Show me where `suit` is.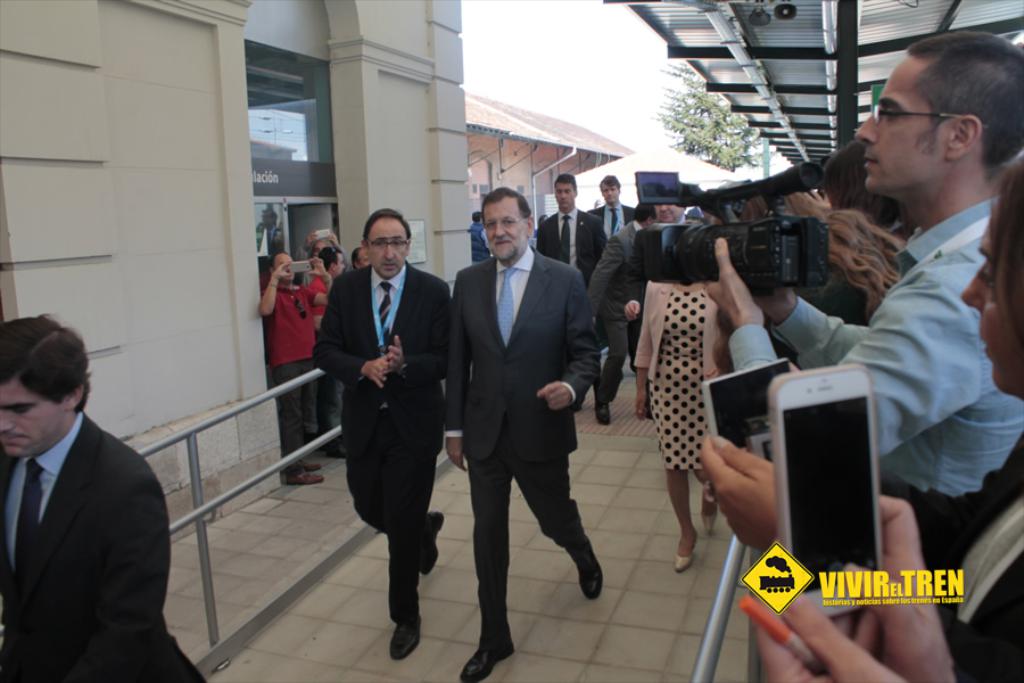
`suit` is at [451,246,604,645].
